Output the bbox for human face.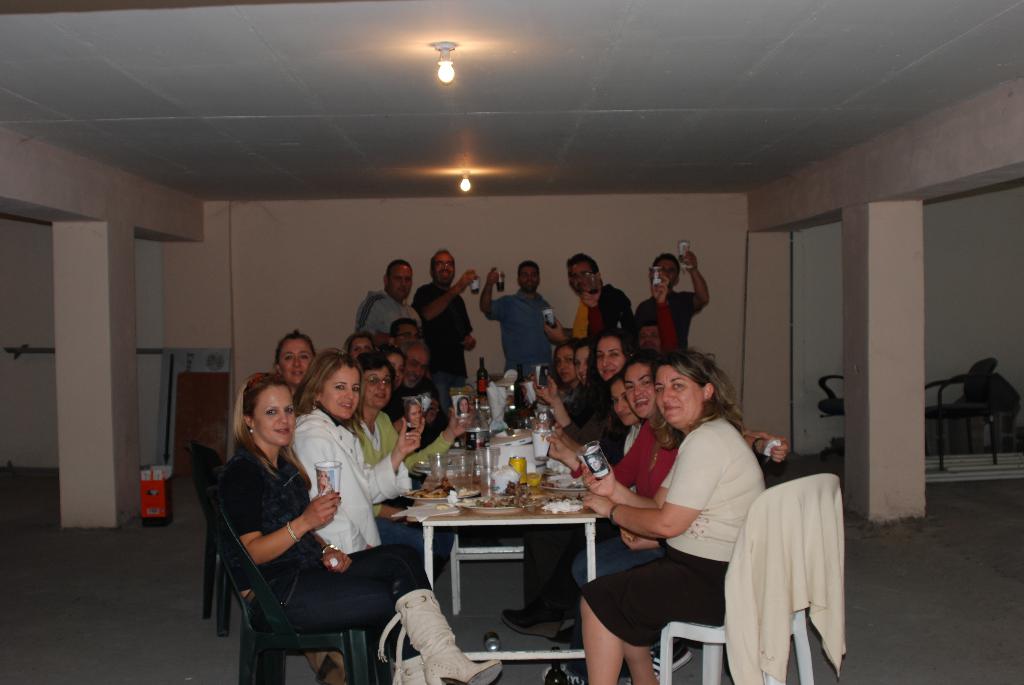
rect(575, 347, 588, 383).
